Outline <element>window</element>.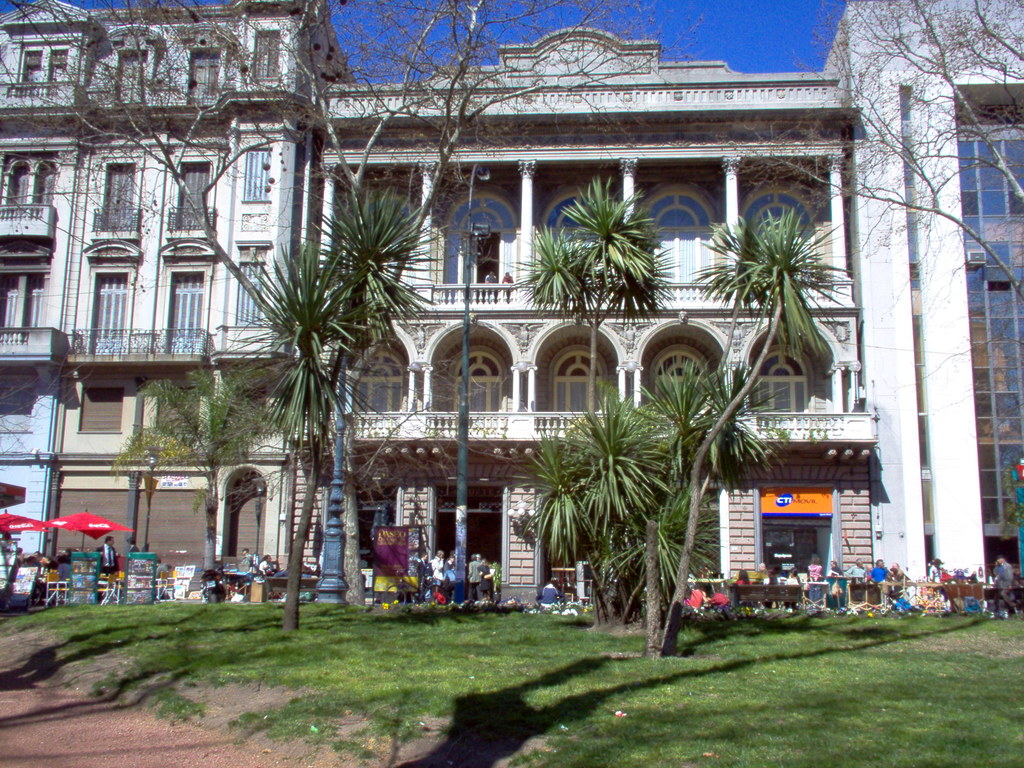
Outline: l=349, t=335, r=408, b=413.
